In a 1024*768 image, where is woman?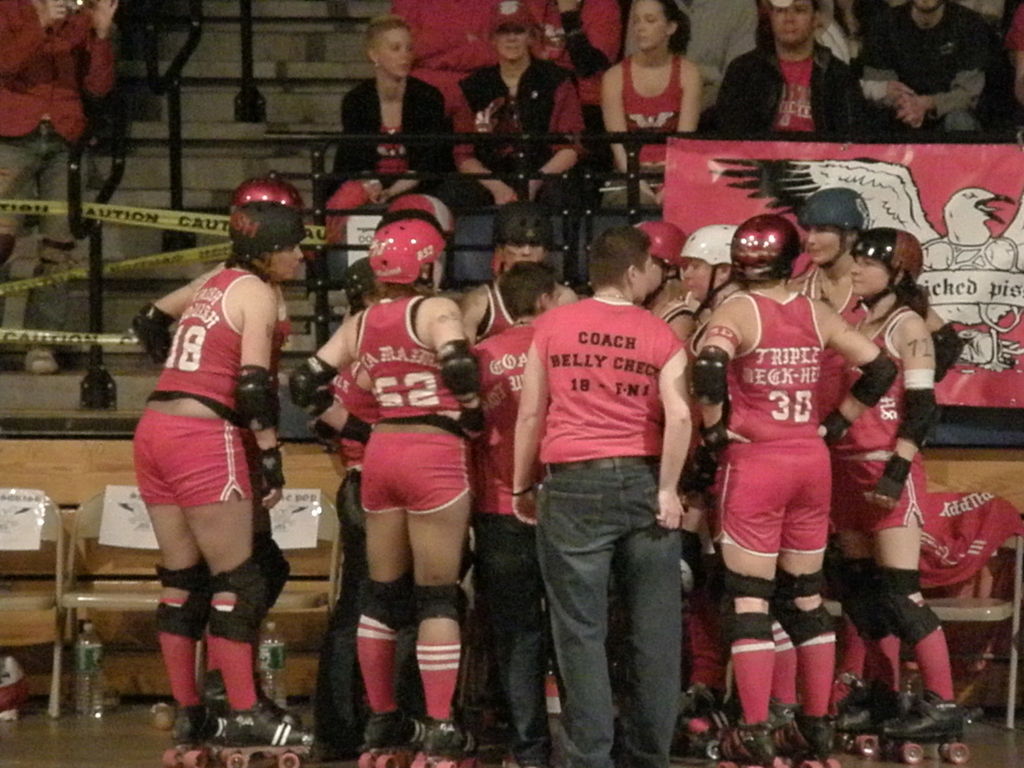
[601,0,699,207].
